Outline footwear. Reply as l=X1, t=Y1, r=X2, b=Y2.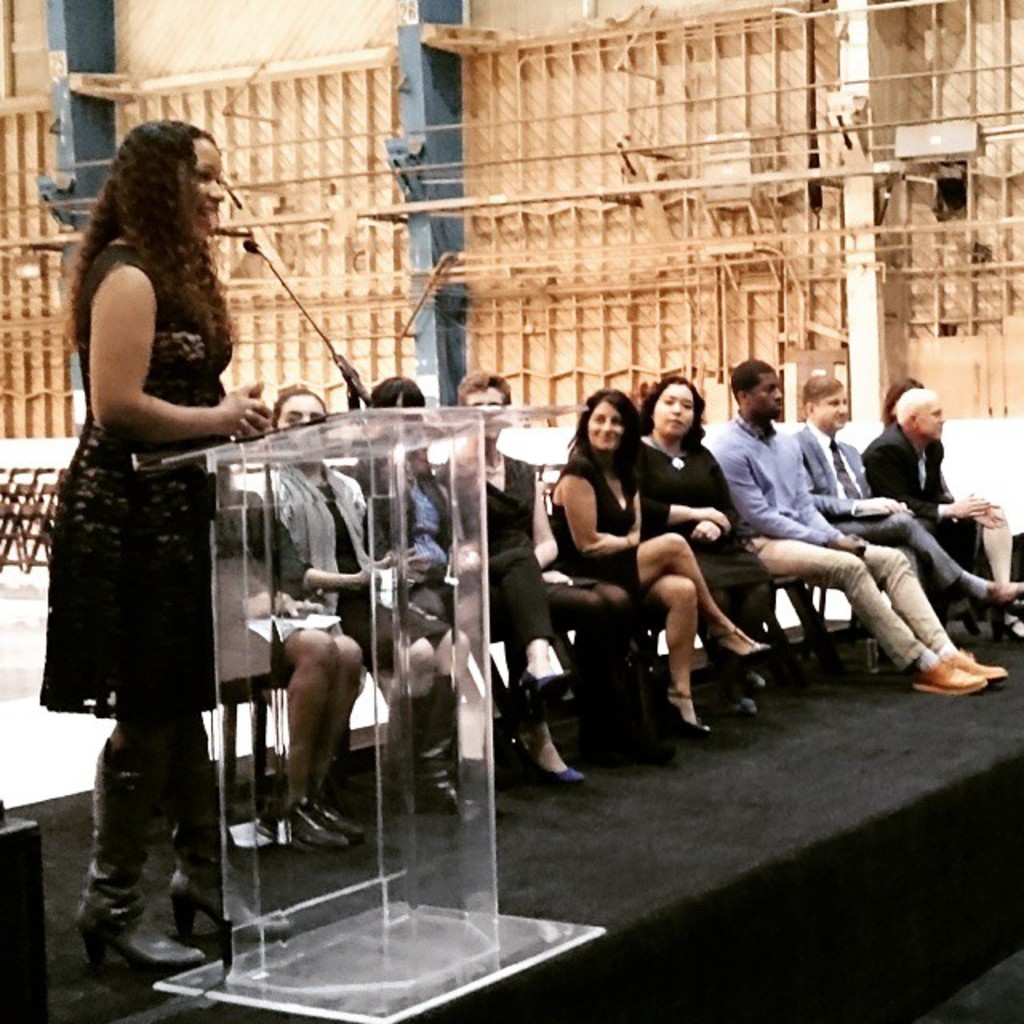
l=254, t=795, r=349, b=858.
